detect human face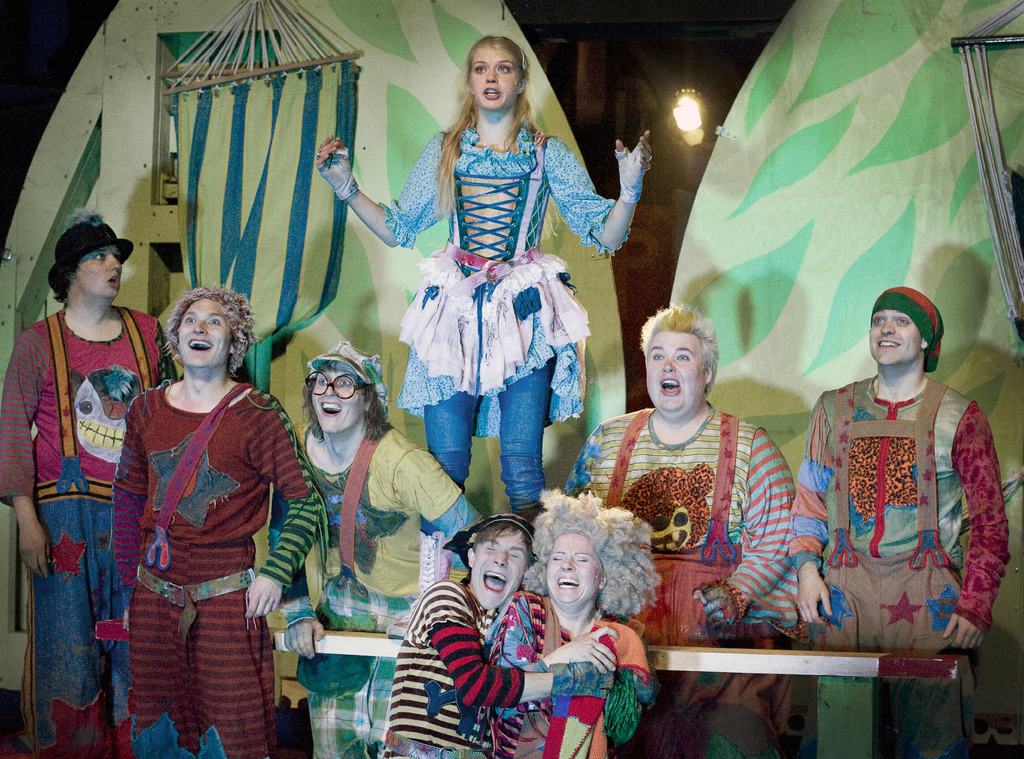
<box>867,312,927,362</box>
